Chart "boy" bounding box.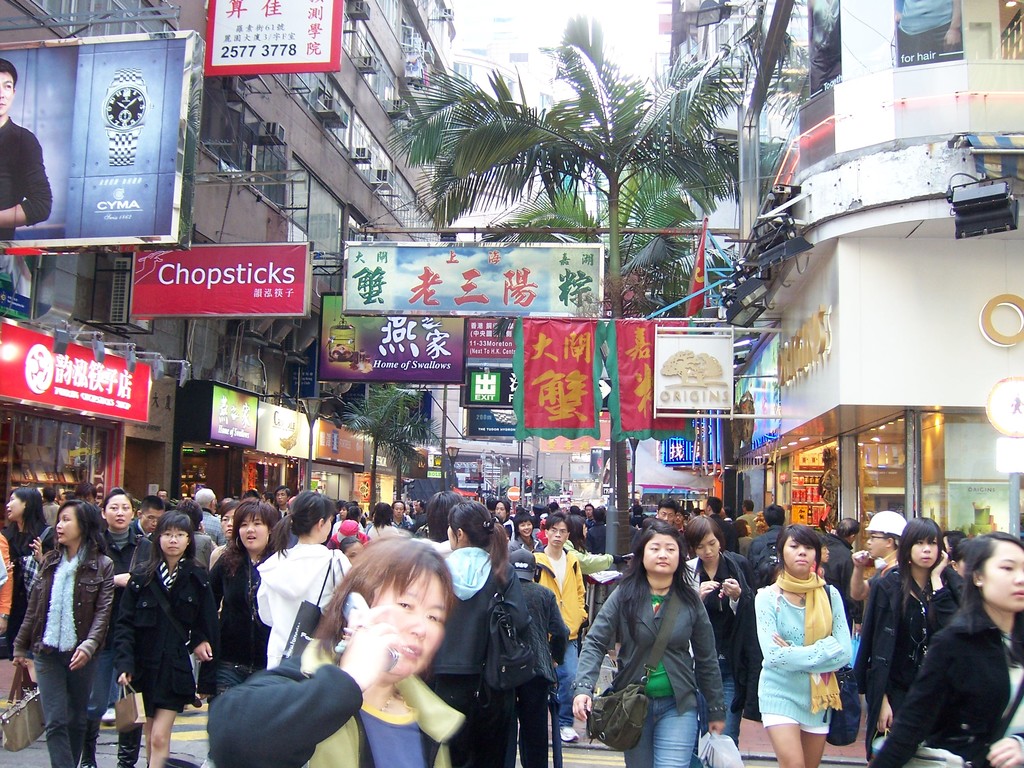
Charted: [left=0, top=57, right=55, bottom=243].
